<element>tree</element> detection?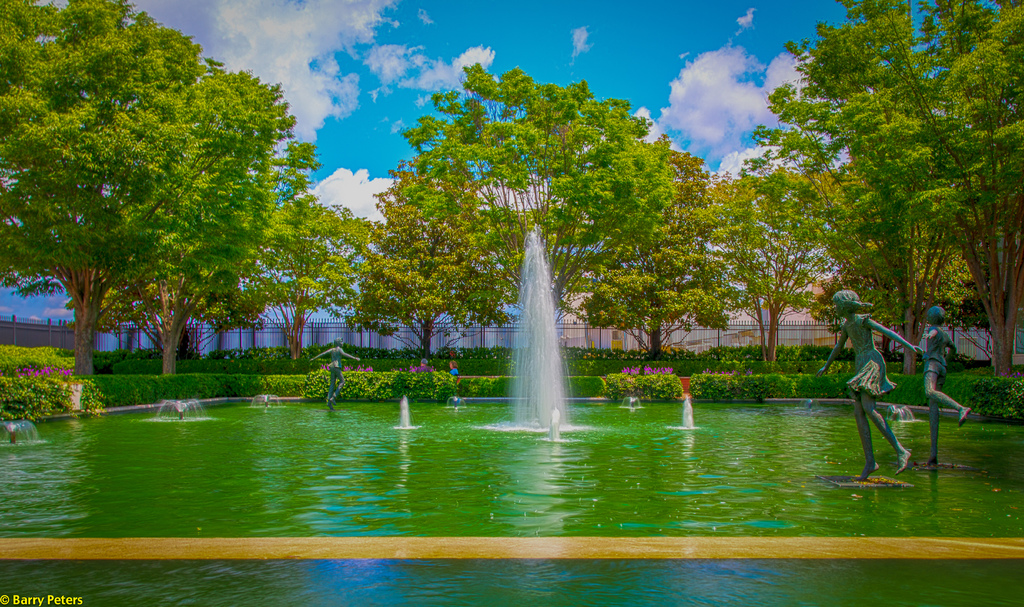
400 63 676 360
